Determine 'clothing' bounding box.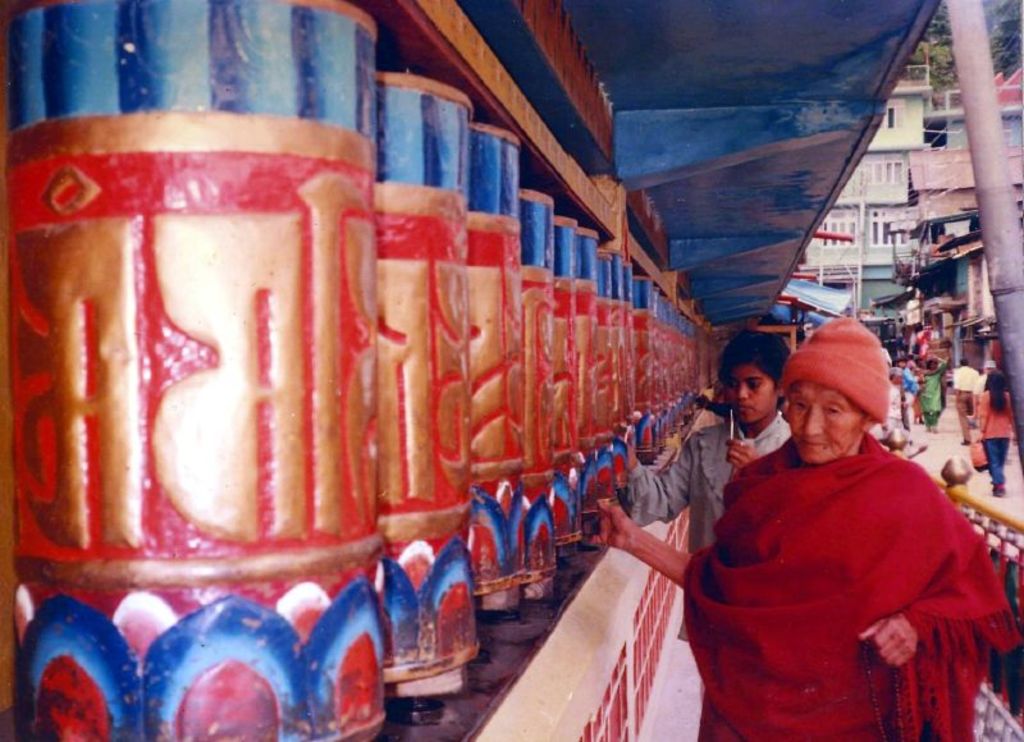
Determined: [970, 390, 1007, 484].
